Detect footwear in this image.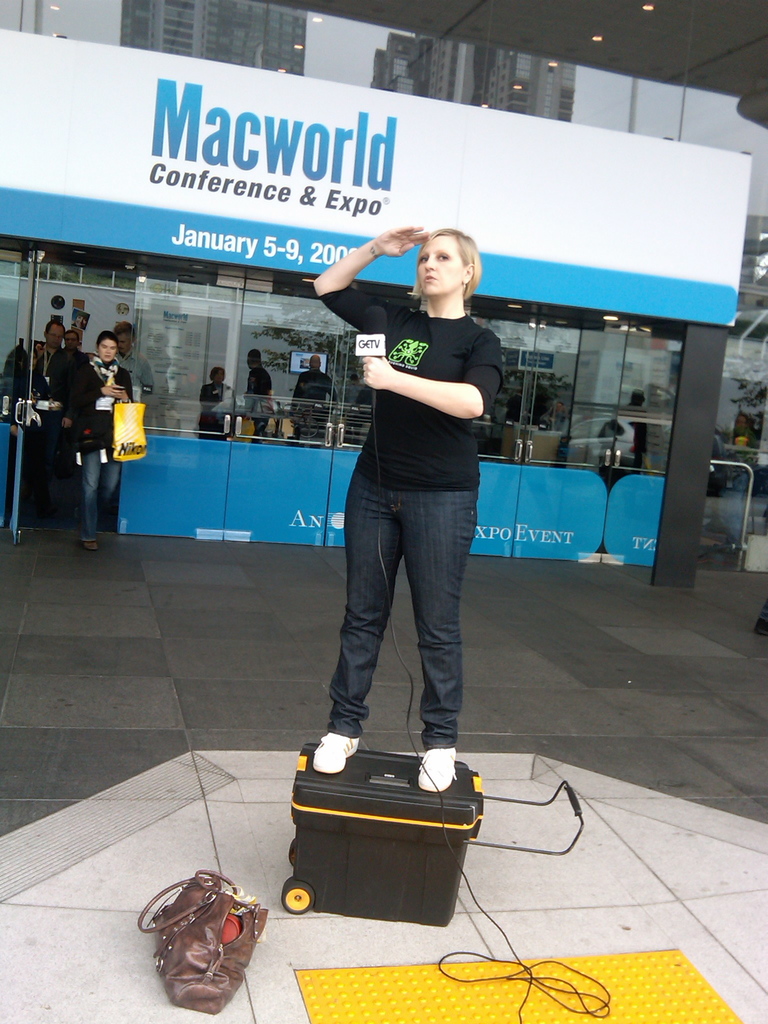
Detection: 413/747/451/792.
